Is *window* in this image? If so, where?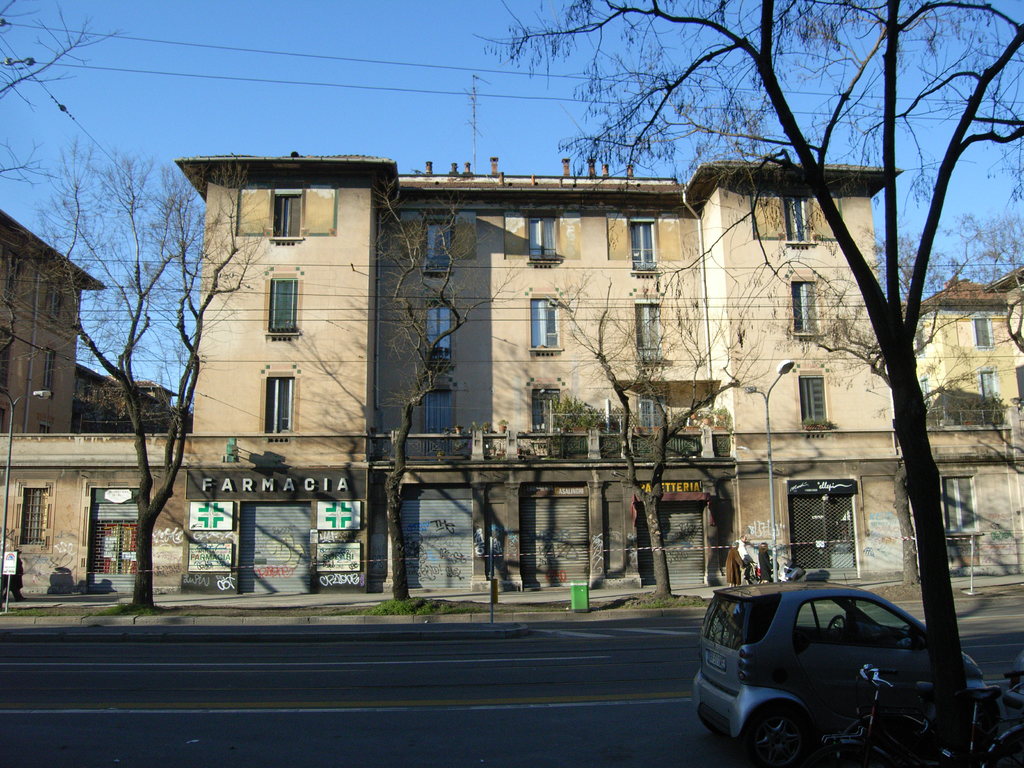
Yes, at bbox(644, 385, 668, 450).
